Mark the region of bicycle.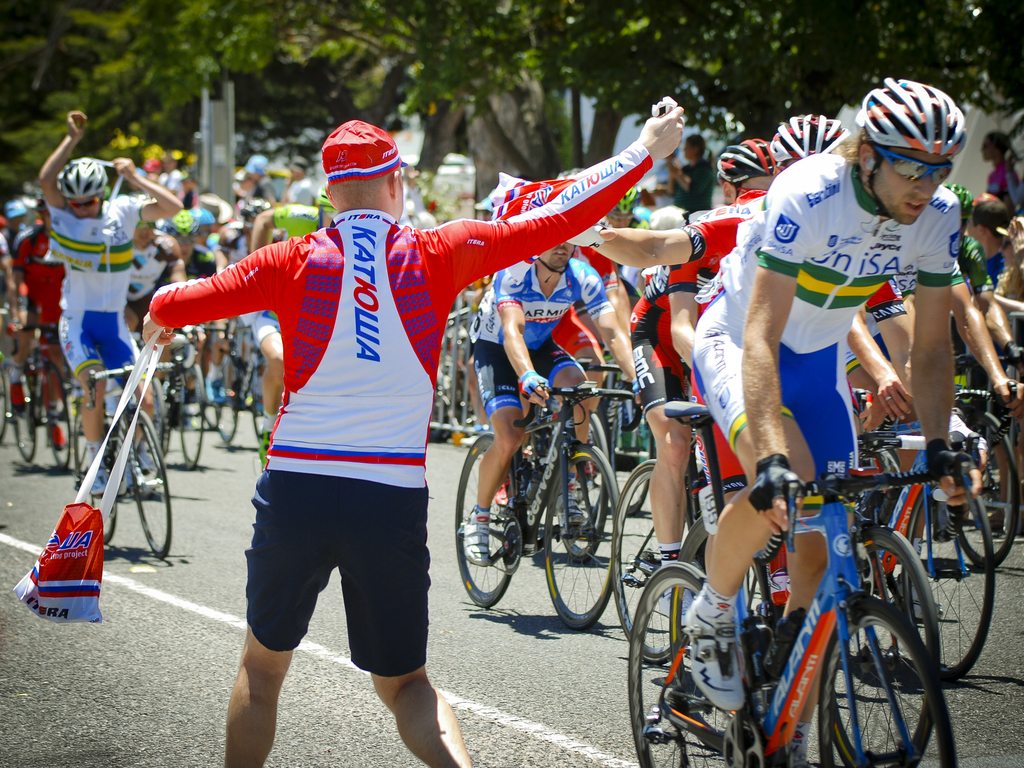
Region: [x1=203, y1=324, x2=301, y2=458].
